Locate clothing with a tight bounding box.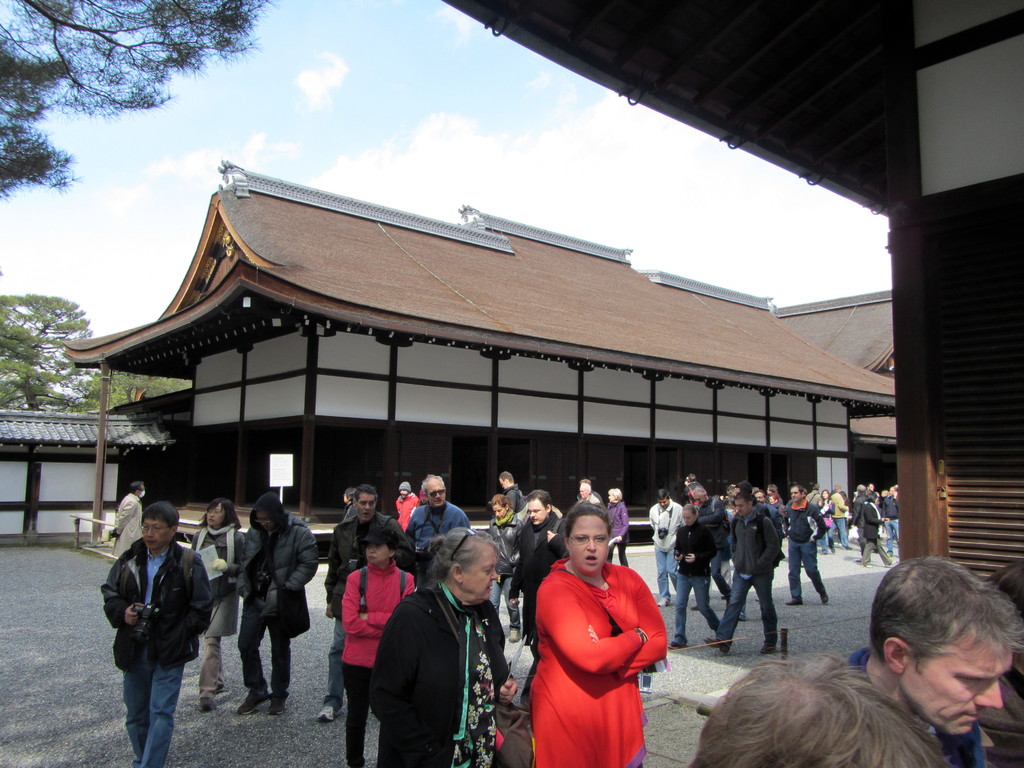
(x1=111, y1=490, x2=140, y2=557).
